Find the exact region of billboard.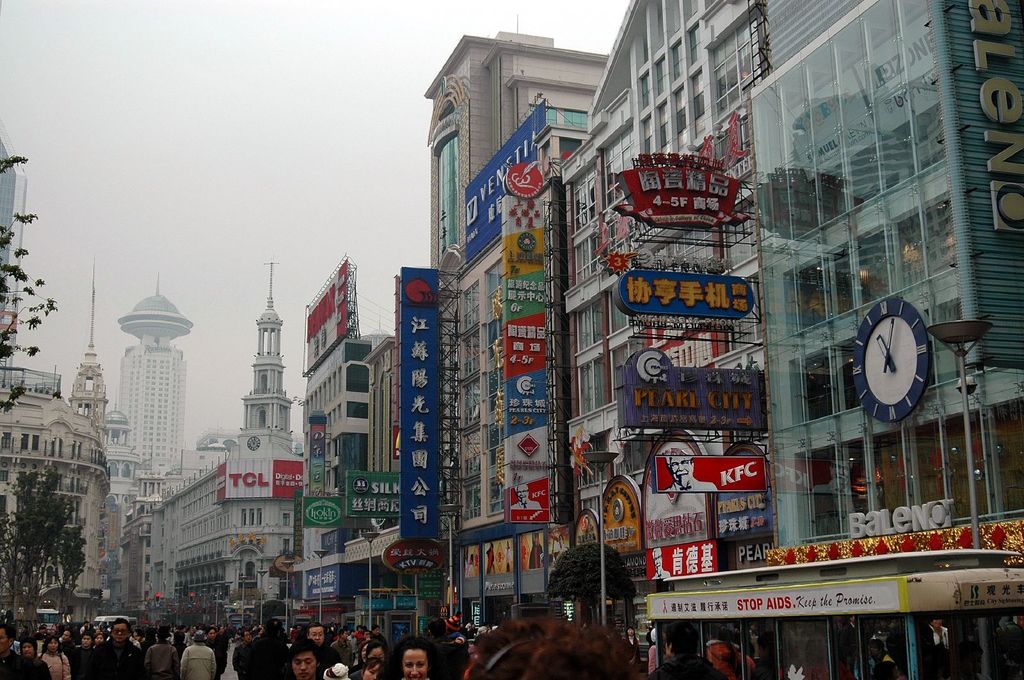
Exact region: left=335, top=471, right=409, bottom=523.
